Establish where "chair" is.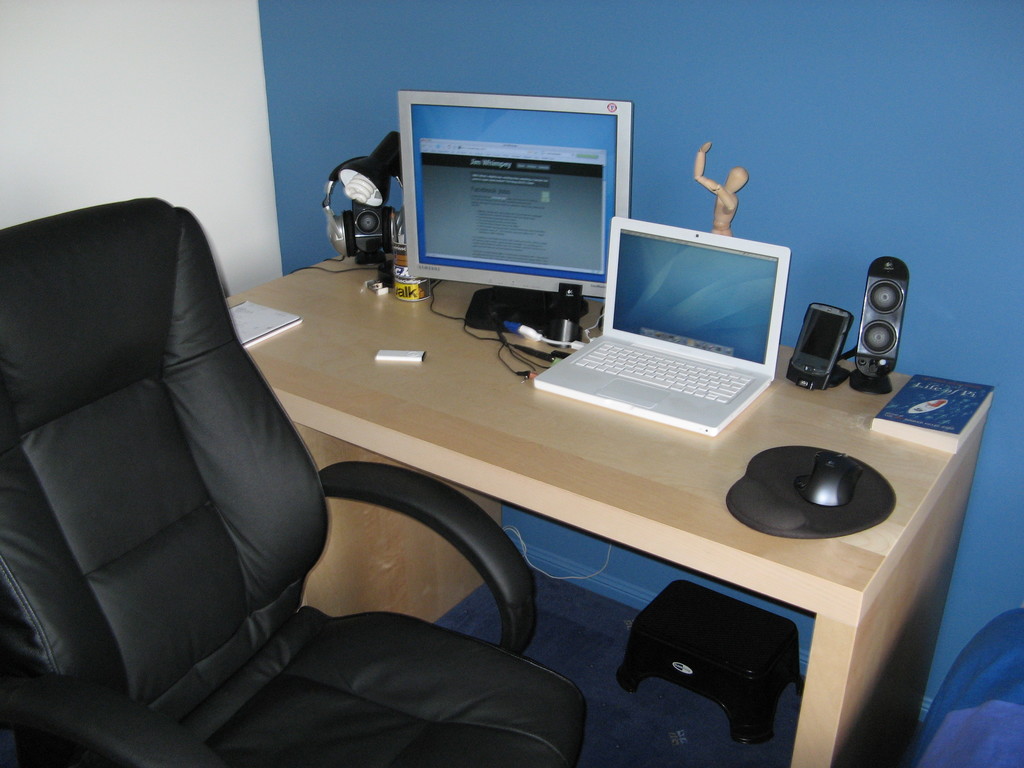
Established at {"x1": 0, "y1": 189, "x2": 596, "y2": 767}.
